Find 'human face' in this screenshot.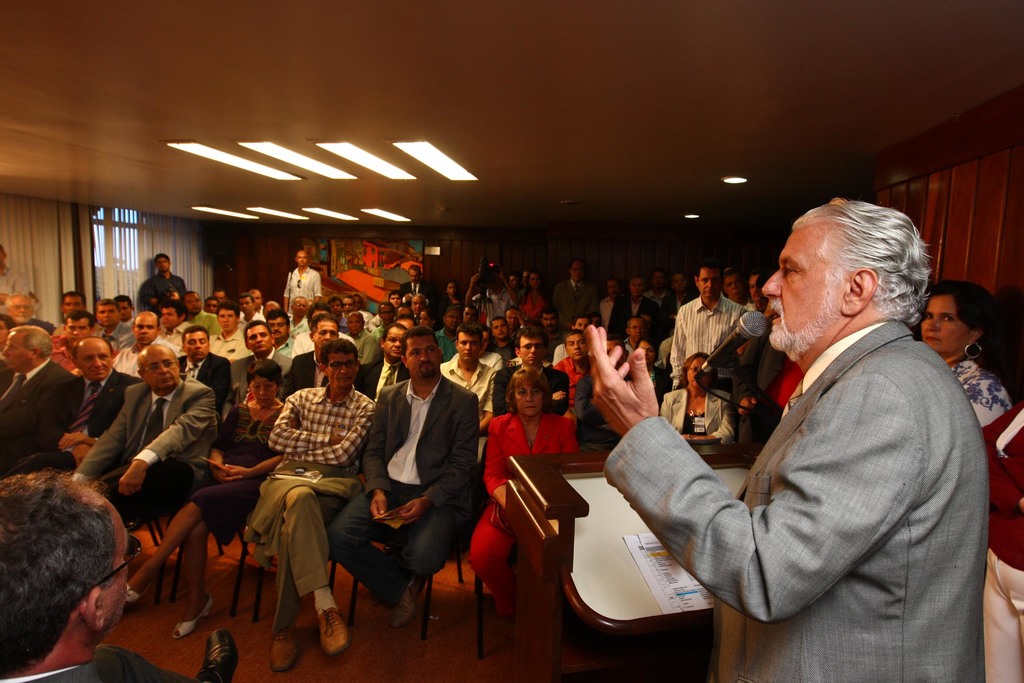
The bounding box for 'human face' is (383, 328, 404, 355).
